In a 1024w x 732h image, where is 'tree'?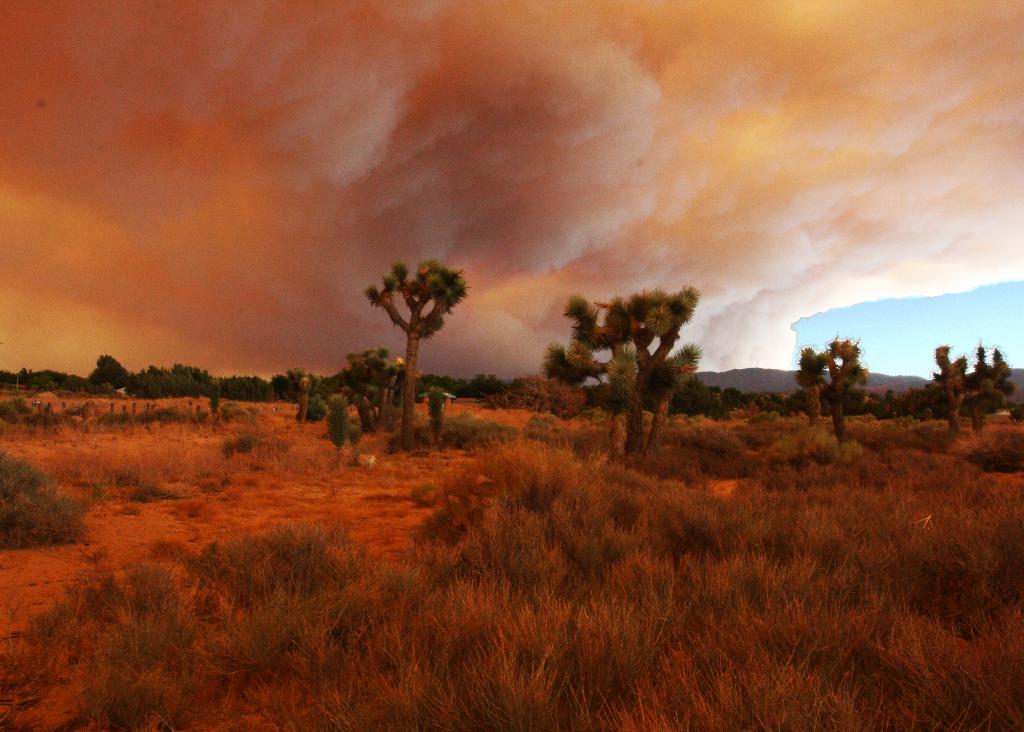
detection(364, 267, 472, 447).
